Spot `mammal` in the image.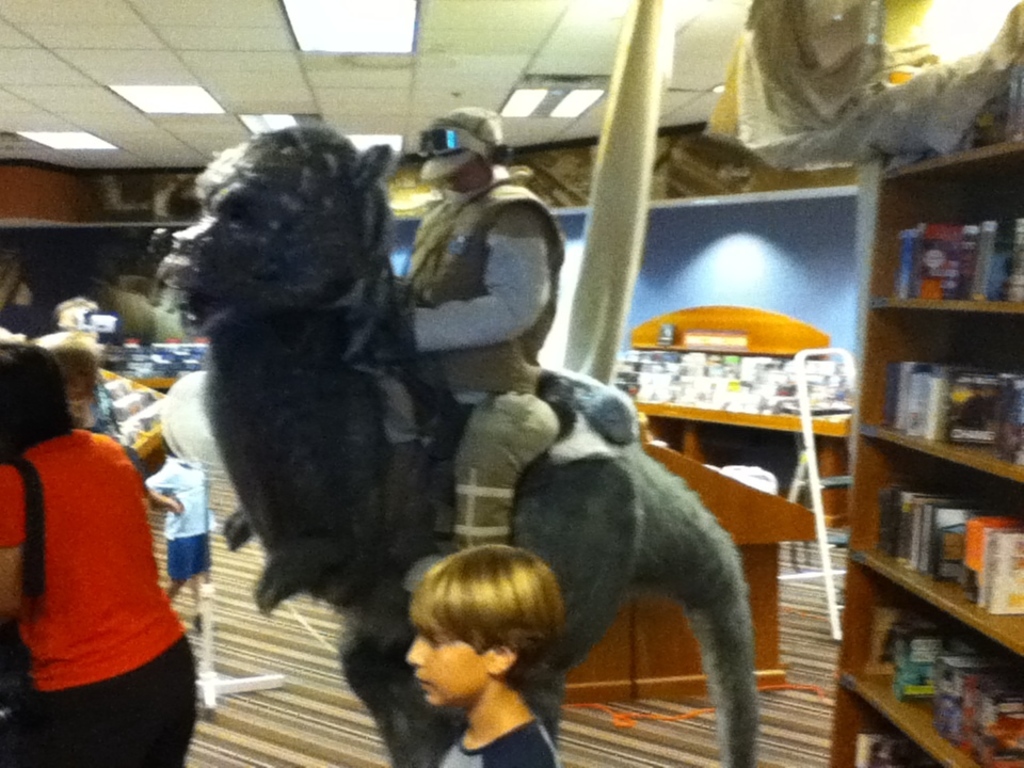
`mammal` found at <bbox>143, 448, 213, 626</bbox>.
